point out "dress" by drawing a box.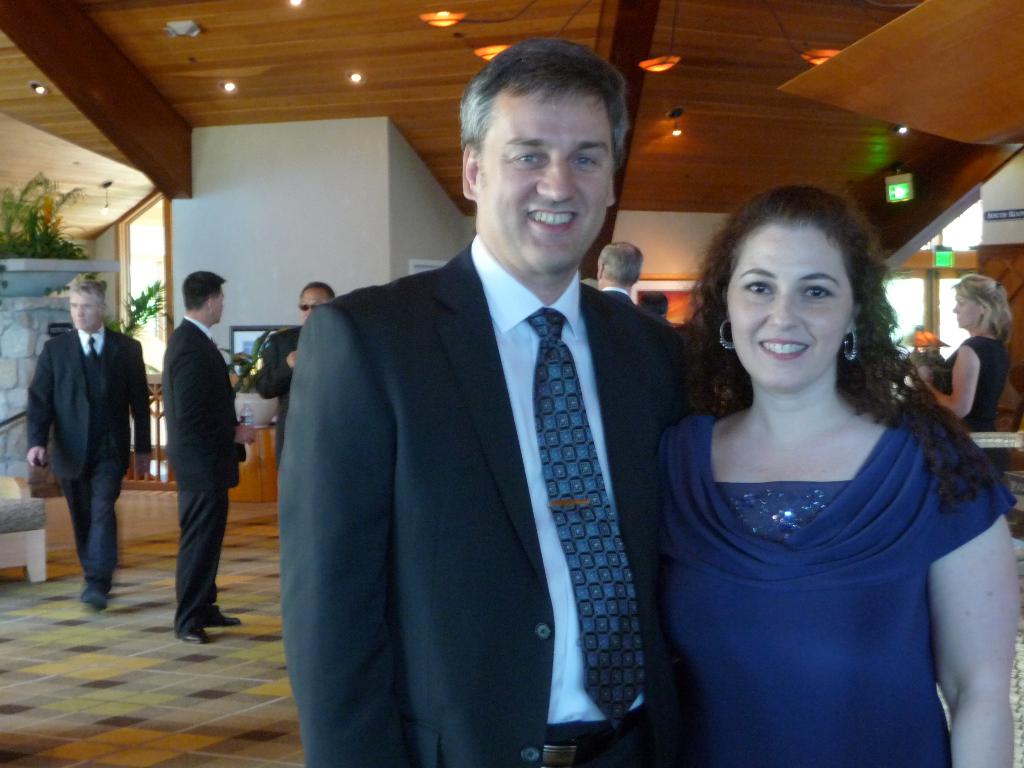
{"left": 657, "top": 420, "right": 1017, "bottom": 767}.
